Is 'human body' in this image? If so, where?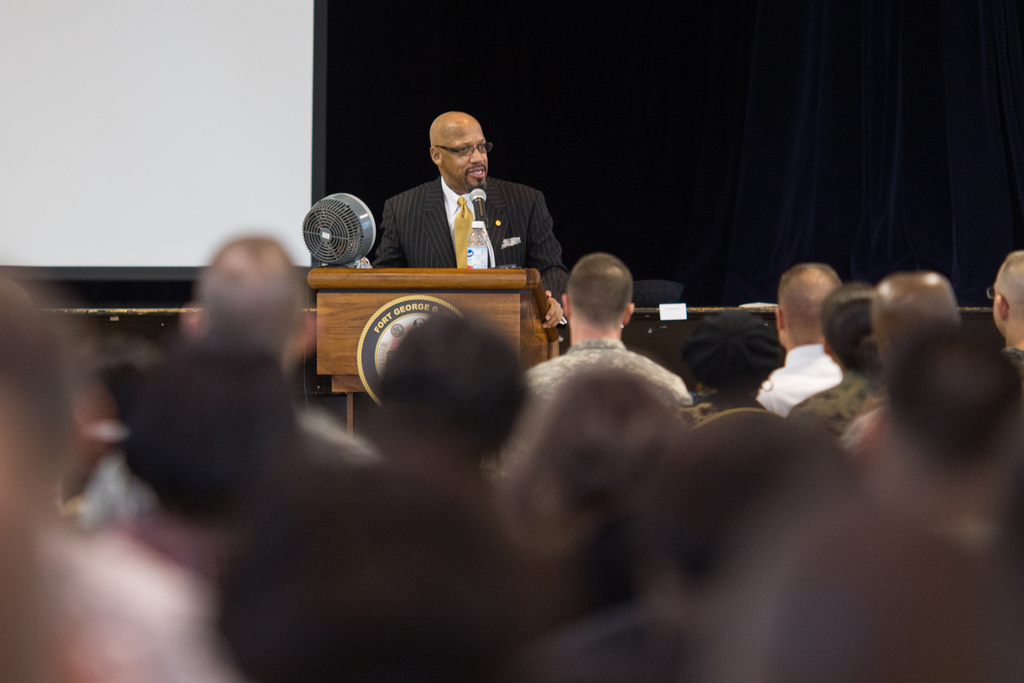
Yes, at pyautogui.locateOnScreen(495, 242, 694, 474).
